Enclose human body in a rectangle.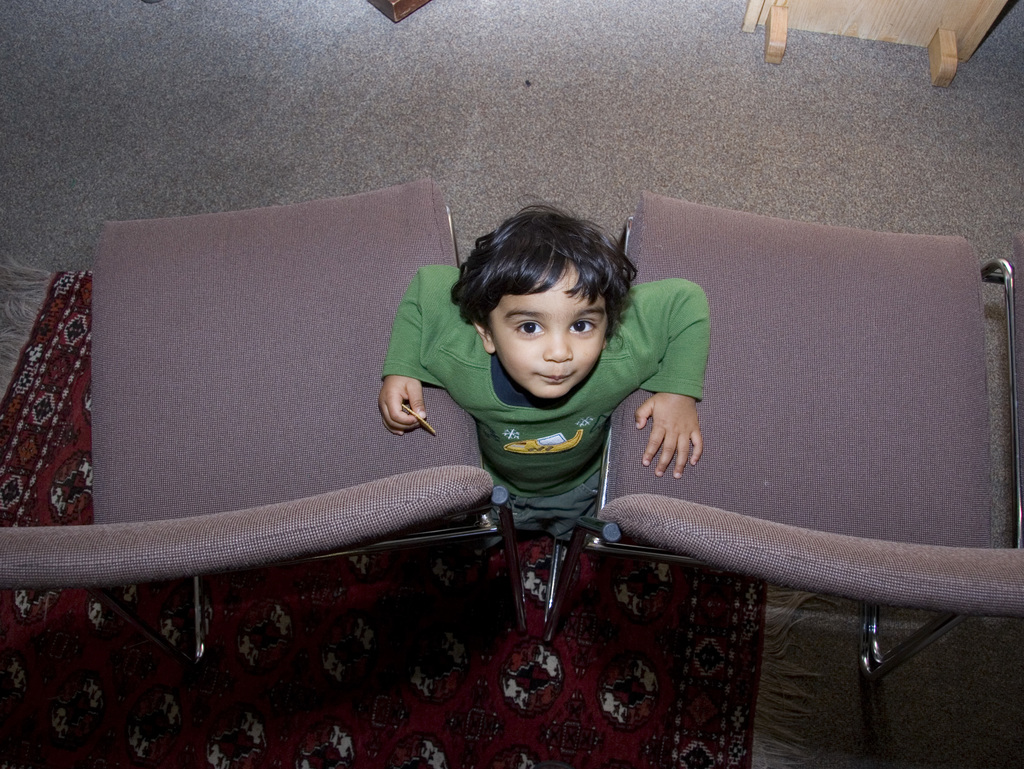
<region>358, 203, 735, 626</region>.
